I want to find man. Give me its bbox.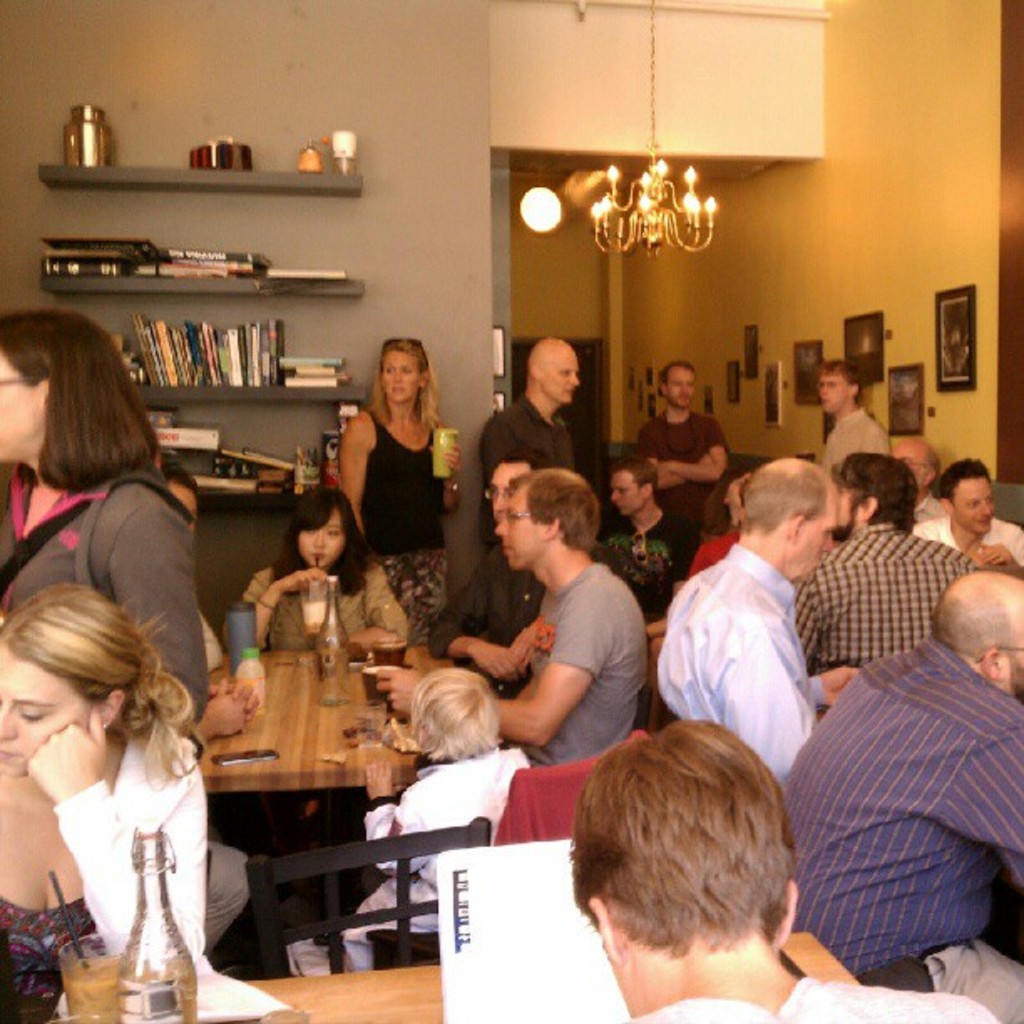
800, 450, 980, 669.
